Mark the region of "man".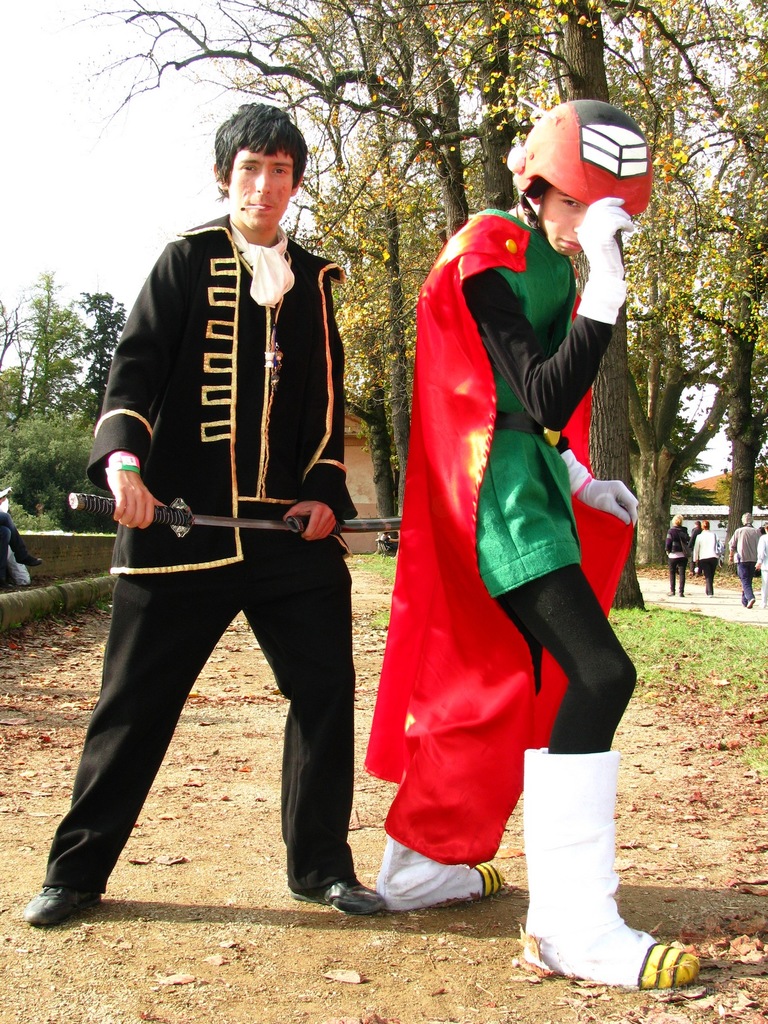
Region: box(726, 506, 767, 612).
